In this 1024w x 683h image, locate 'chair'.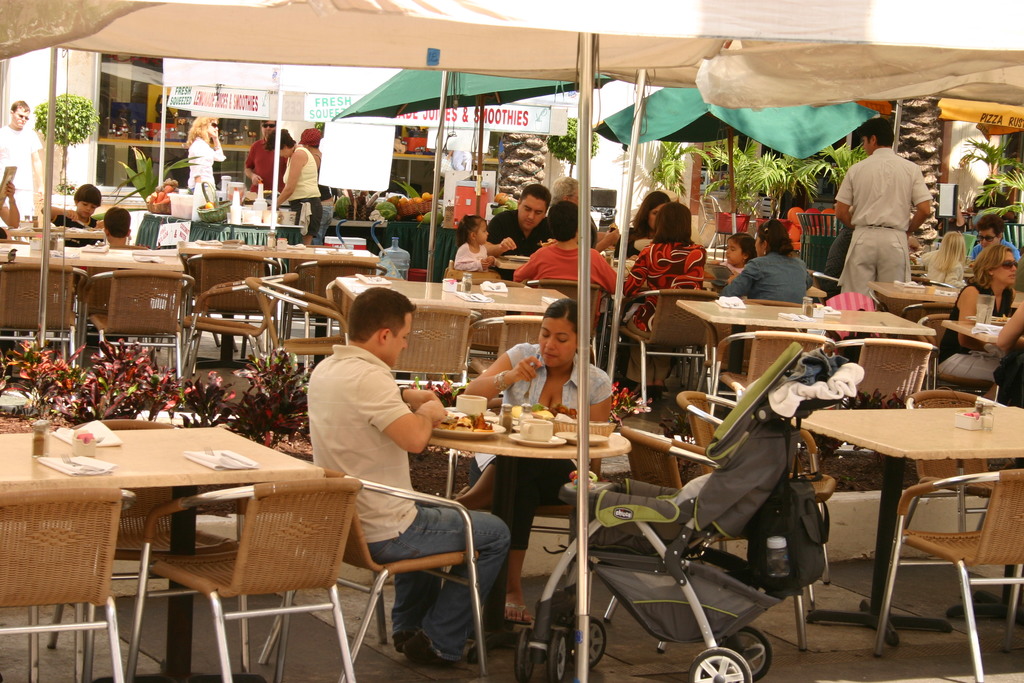
Bounding box: locate(124, 477, 367, 682).
